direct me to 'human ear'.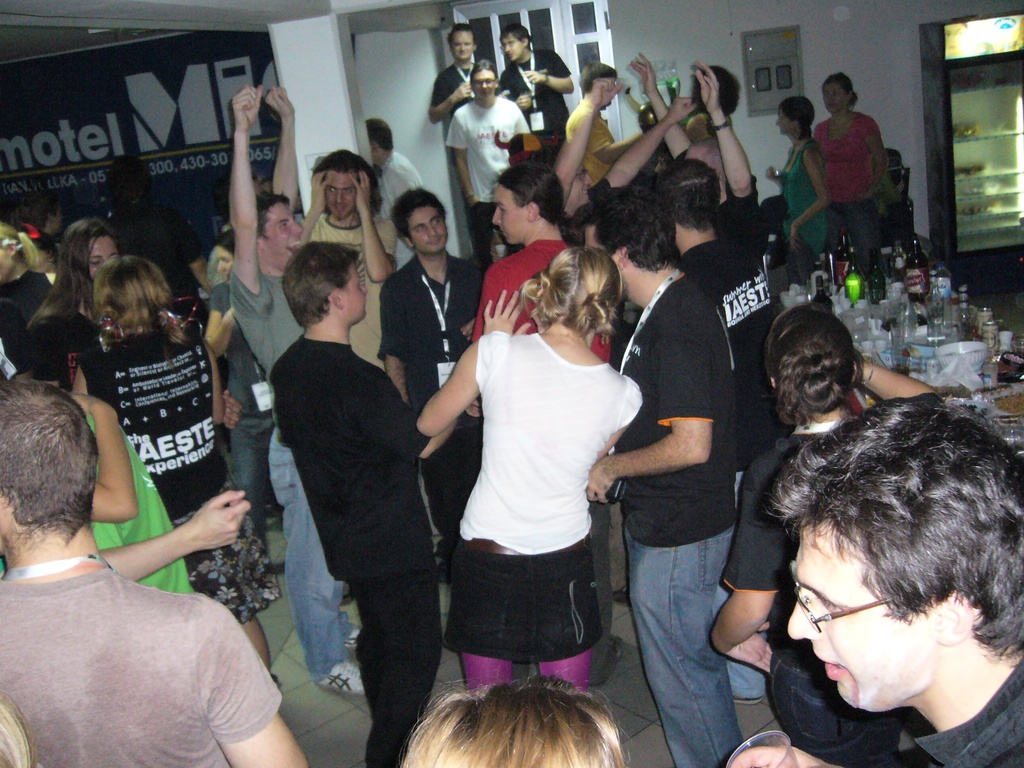
Direction: [934,586,972,643].
